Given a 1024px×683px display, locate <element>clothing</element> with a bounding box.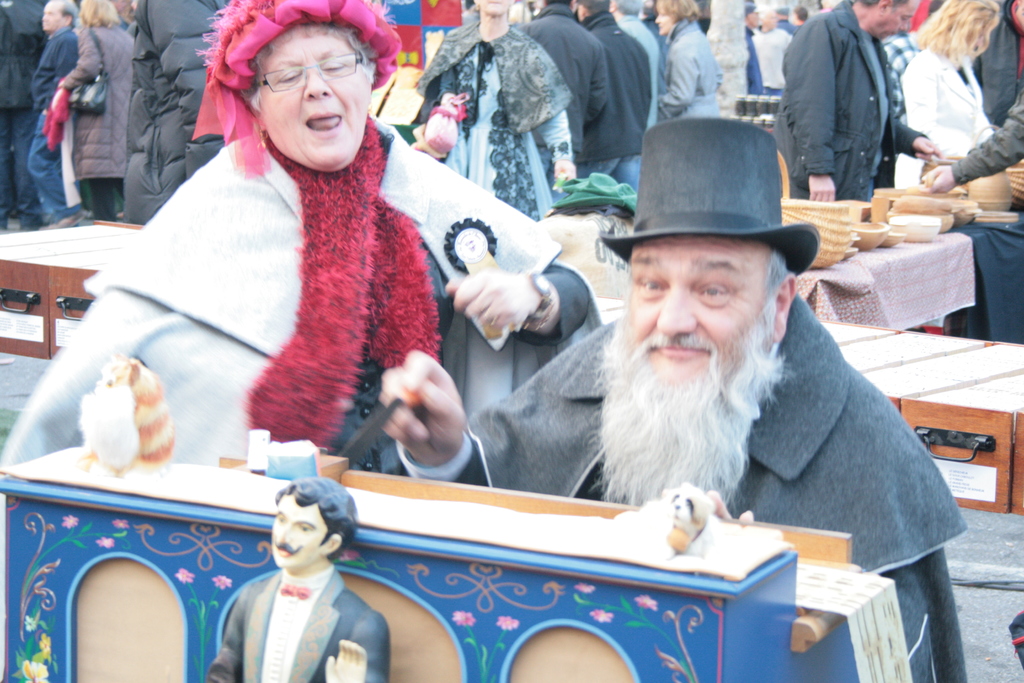
Located: bbox(950, 90, 1023, 184).
